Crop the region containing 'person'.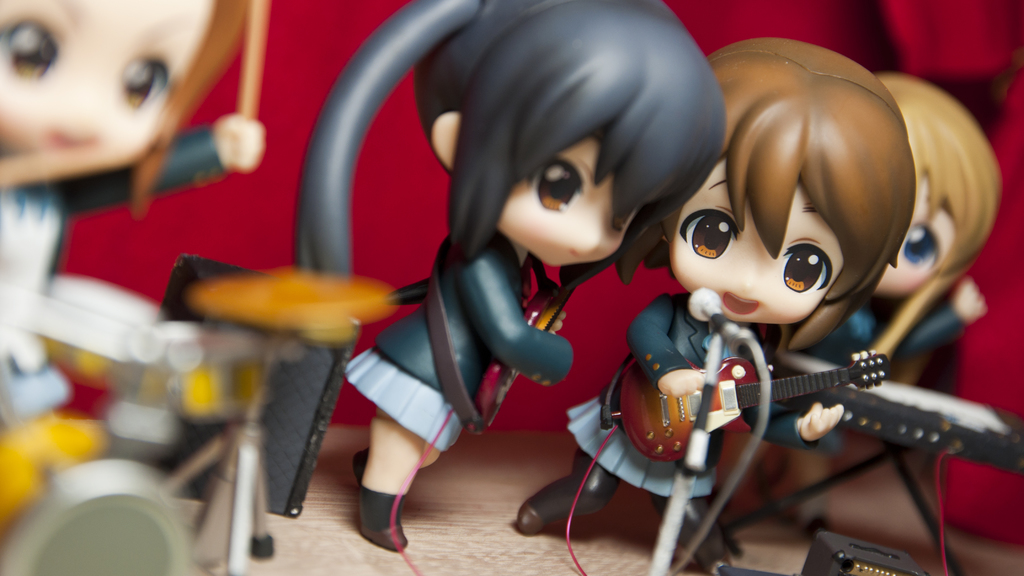
Crop region: [left=788, top=72, right=1004, bottom=368].
